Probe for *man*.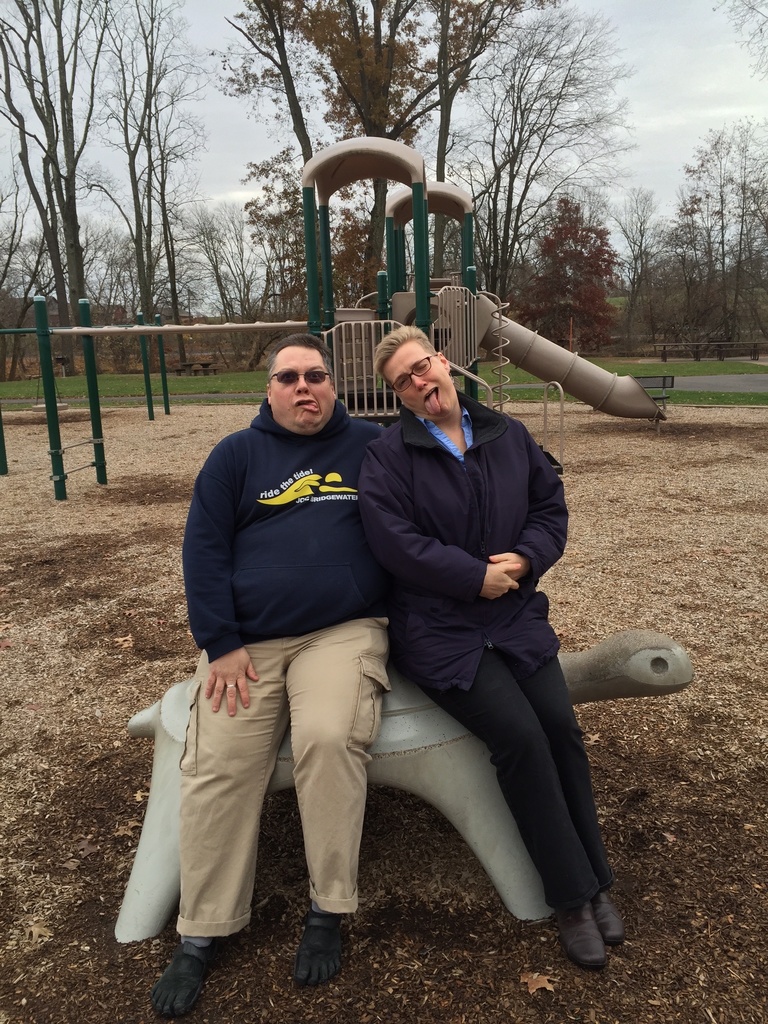
Probe result: {"left": 357, "top": 324, "right": 623, "bottom": 966}.
